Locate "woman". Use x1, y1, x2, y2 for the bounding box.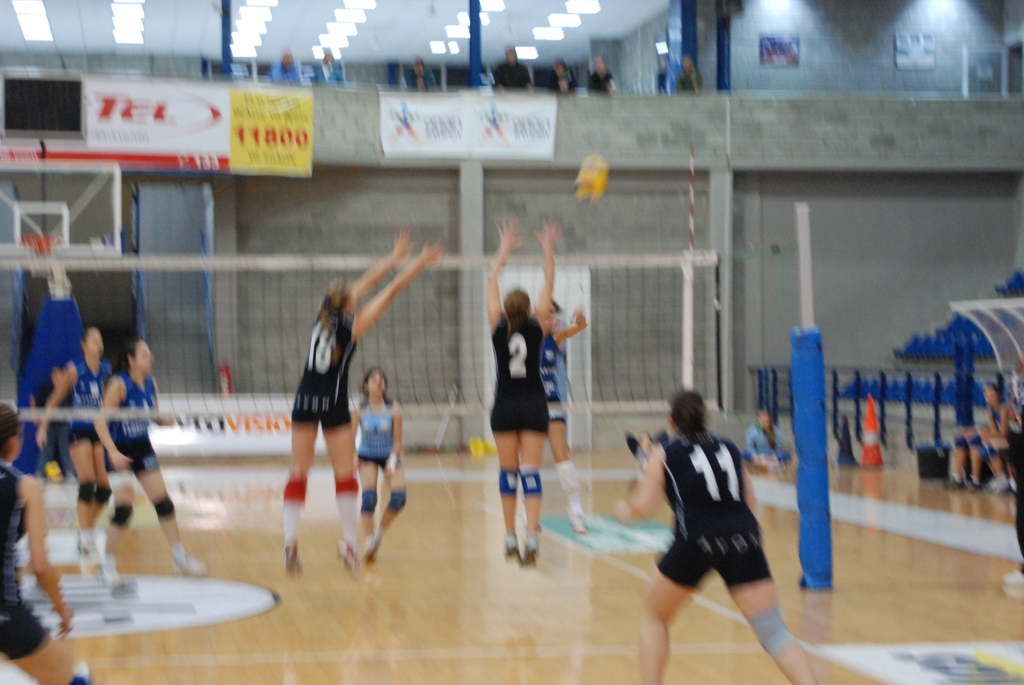
481, 227, 557, 571.
